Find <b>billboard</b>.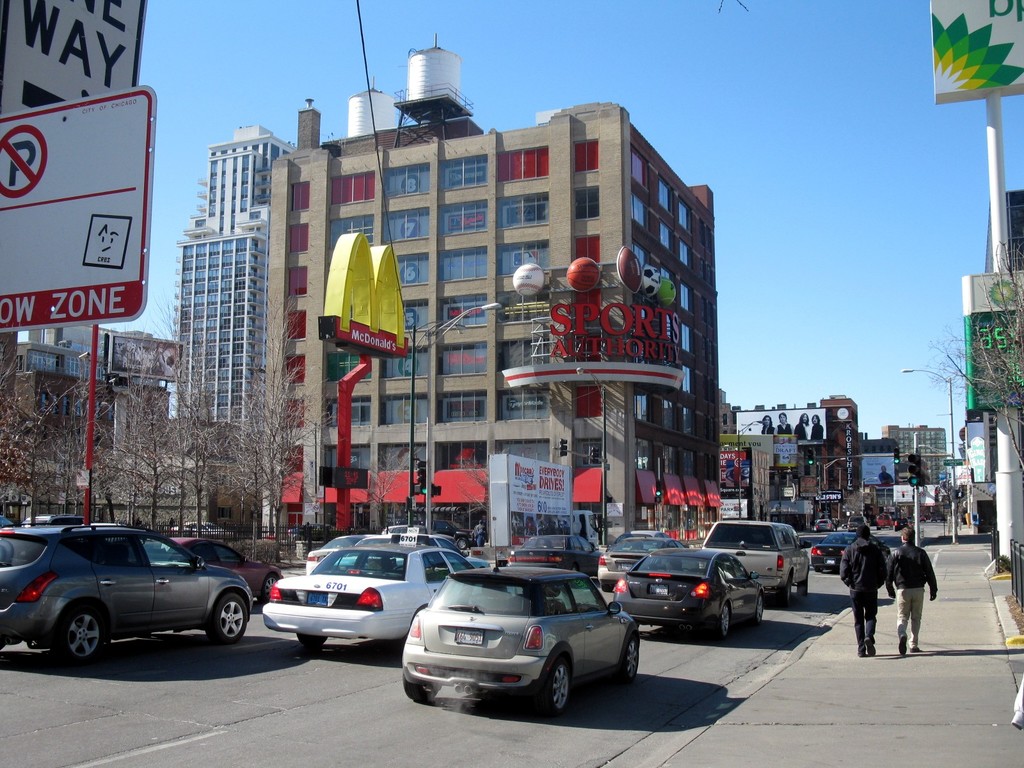
detection(735, 409, 825, 456).
